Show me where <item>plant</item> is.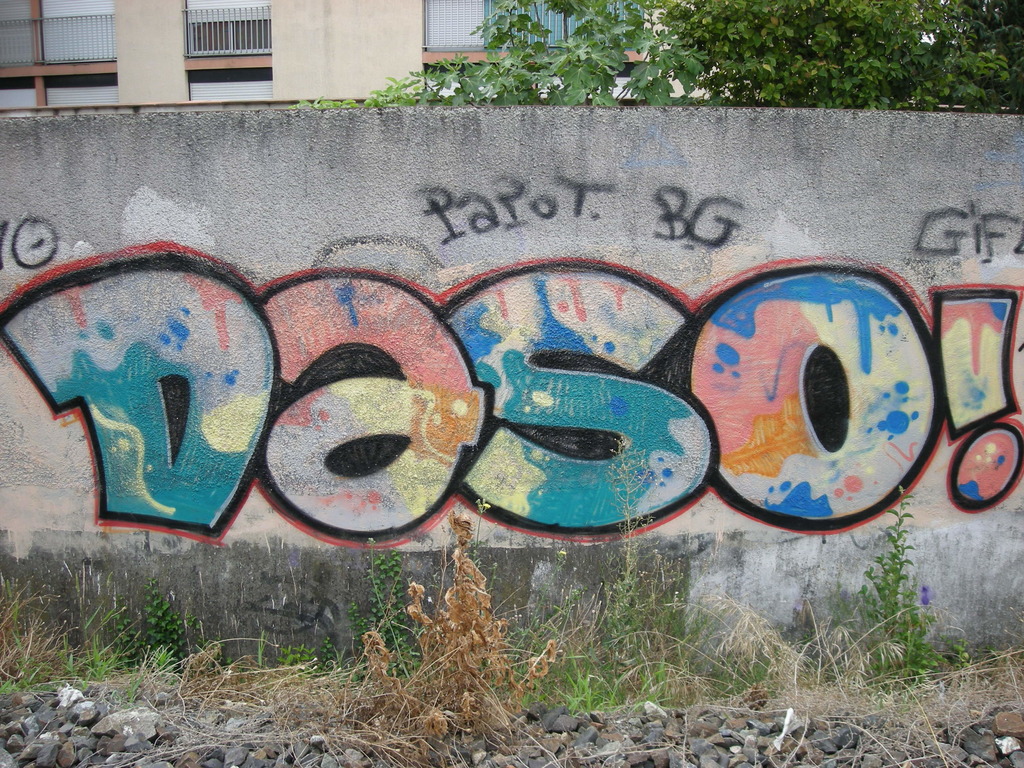
<item>plant</item> is at (x1=136, y1=572, x2=201, y2=680).
